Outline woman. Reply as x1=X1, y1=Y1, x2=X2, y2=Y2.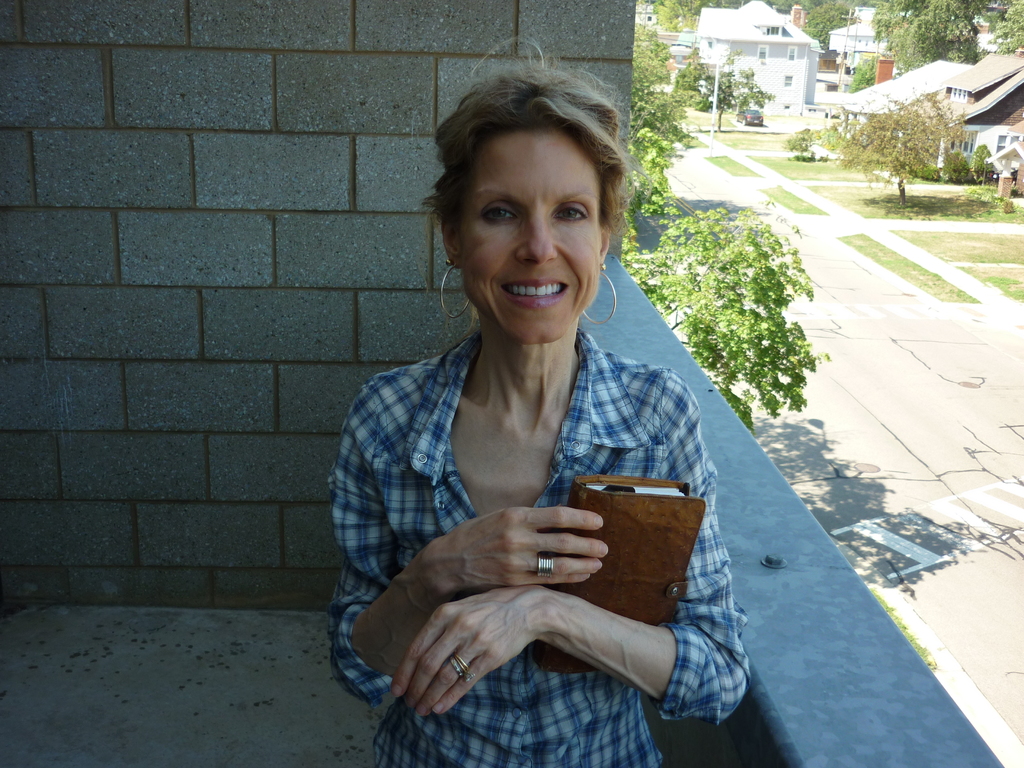
x1=316, y1=28, x2=750, y2=767.
